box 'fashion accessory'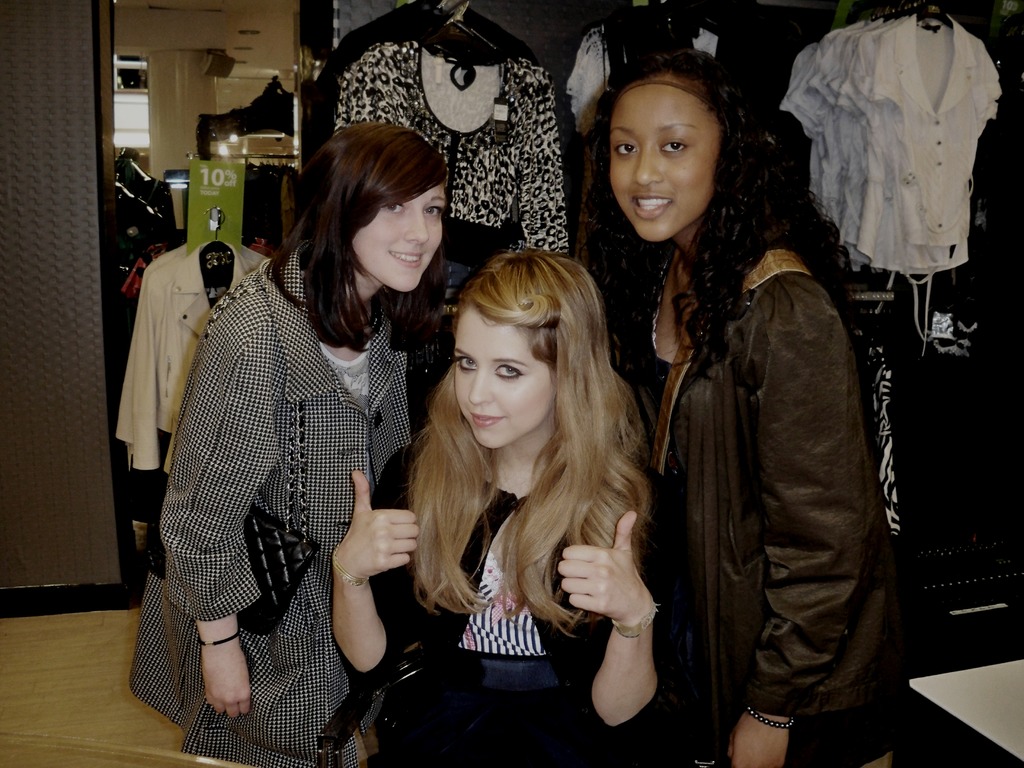
{"x1": 607, "y1": 591, "x2": 660, "y2": 639}
